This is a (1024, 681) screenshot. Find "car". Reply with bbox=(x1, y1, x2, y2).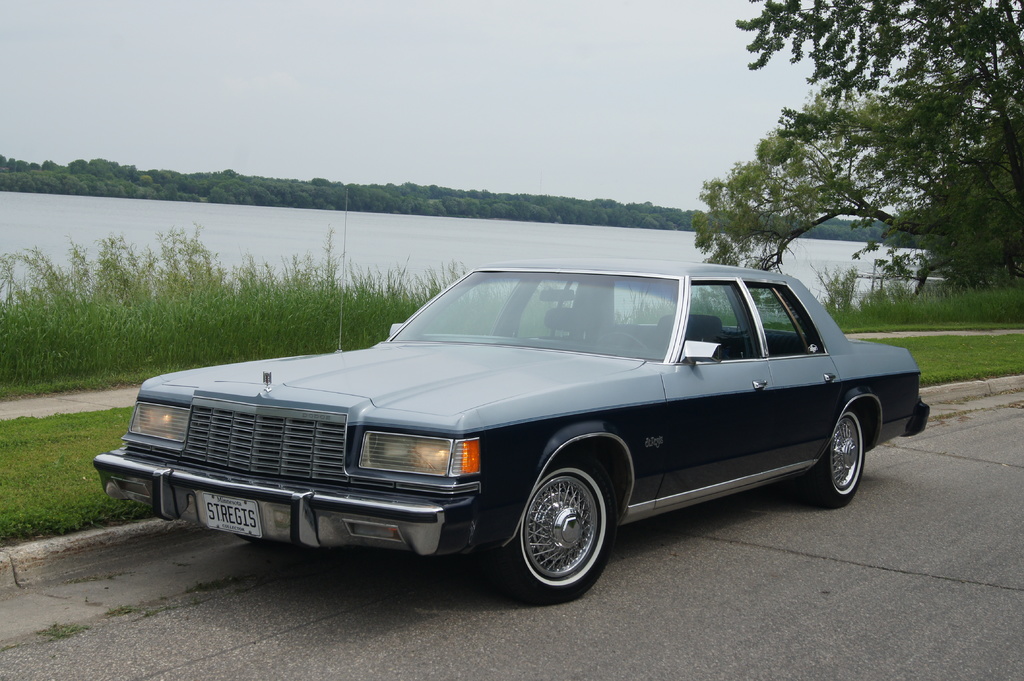
bbox=(88, 260, 922, 597).
